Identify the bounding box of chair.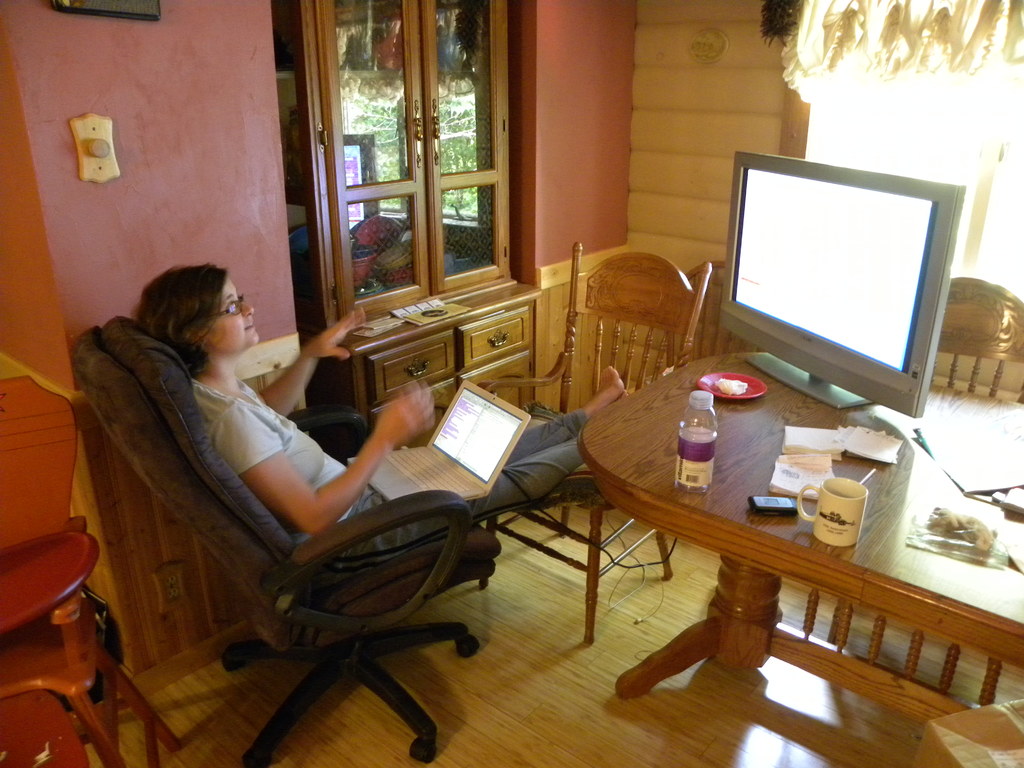
box(659, 258, 767, 378).
